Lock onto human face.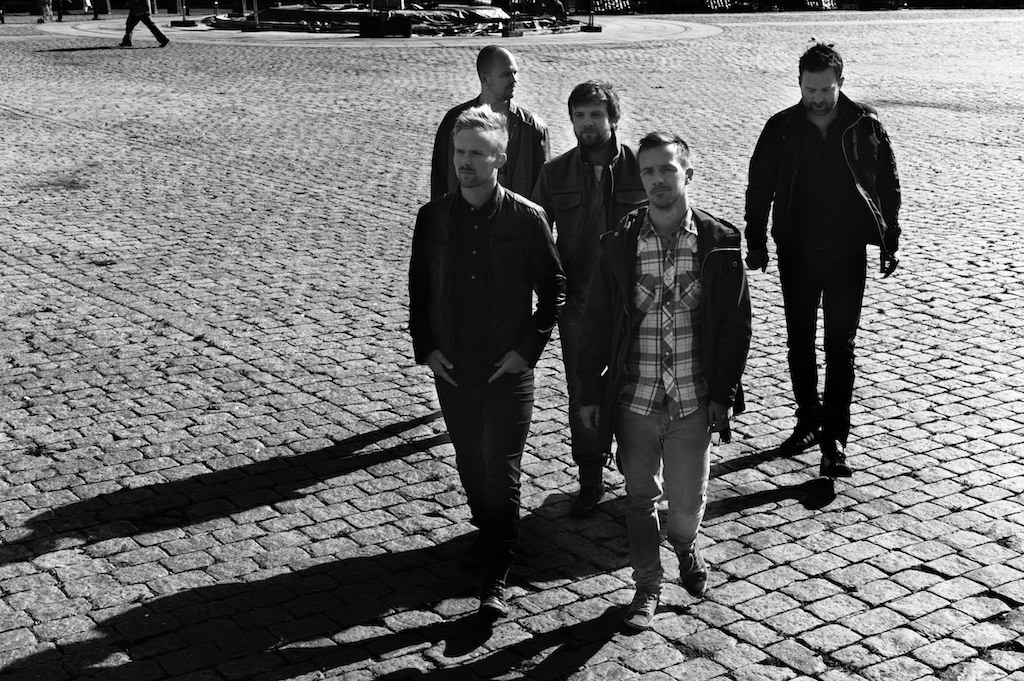
Locked: <box>574,101,611,145</box>.
